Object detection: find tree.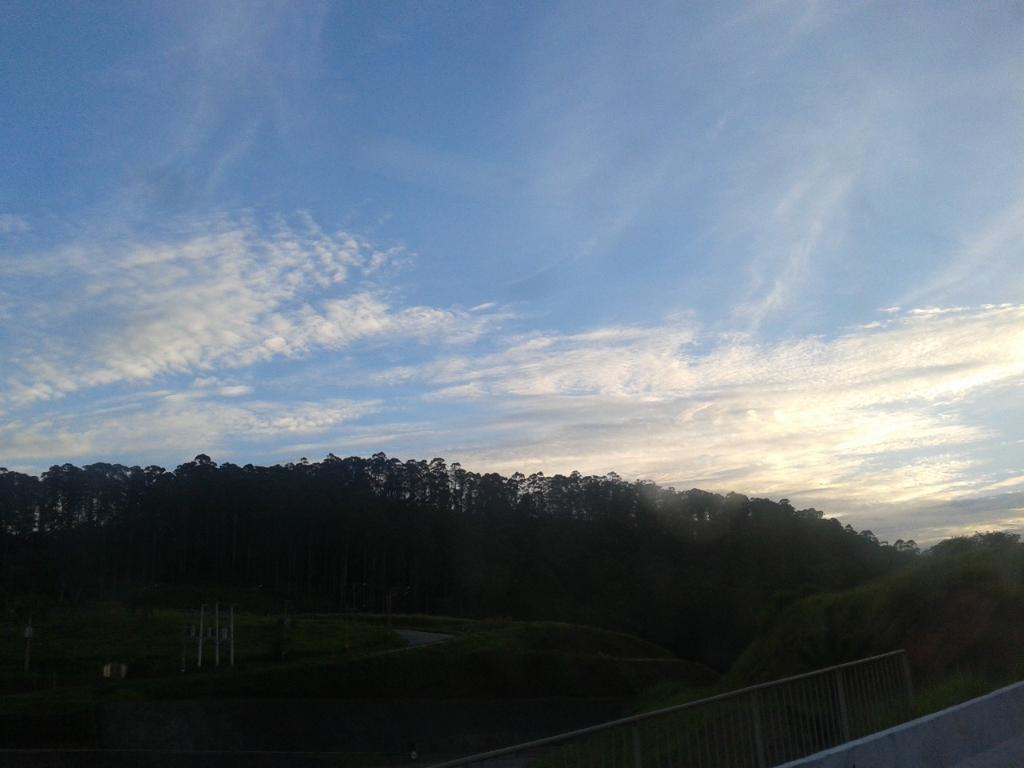
<region>166, 502, 215, 606</region>.
